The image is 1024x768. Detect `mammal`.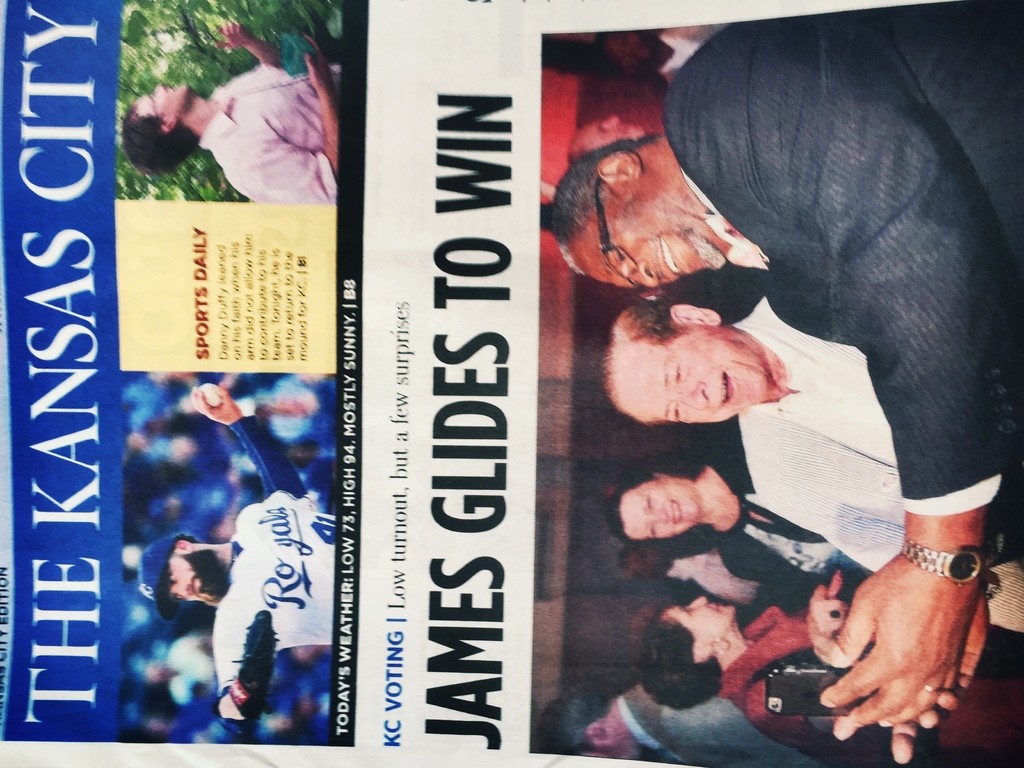
Detection: left=123, top=17, right=340, bottom=209.
